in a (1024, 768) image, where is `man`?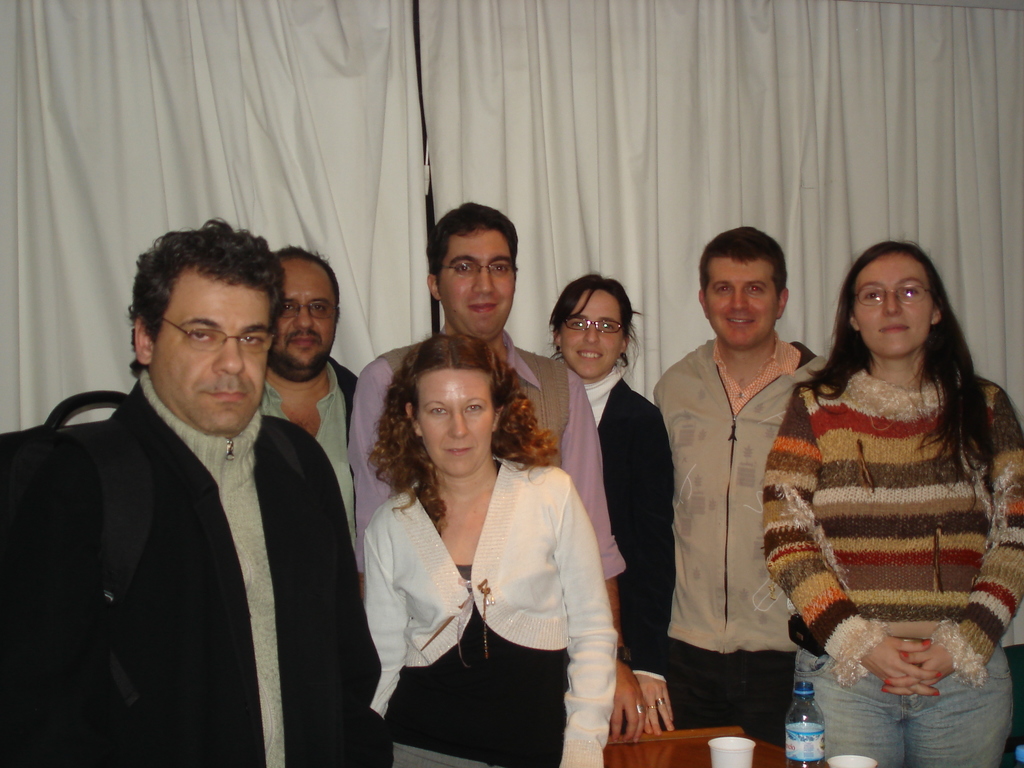
[339,193,643,749].
